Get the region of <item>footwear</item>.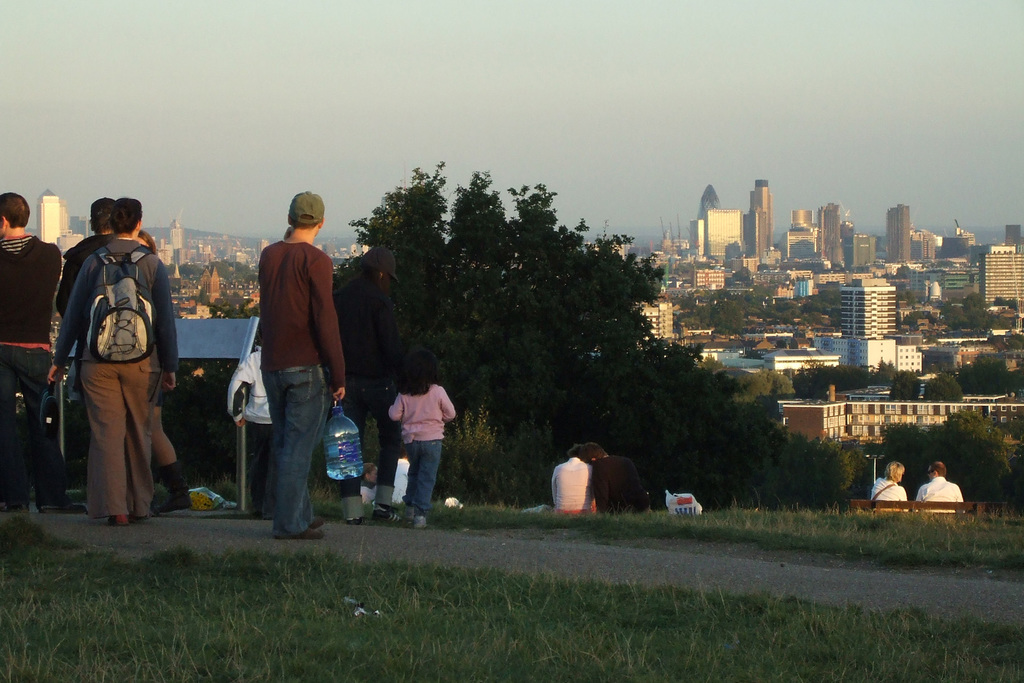
<bbox>44, 498, 90, 516</bbox>.
